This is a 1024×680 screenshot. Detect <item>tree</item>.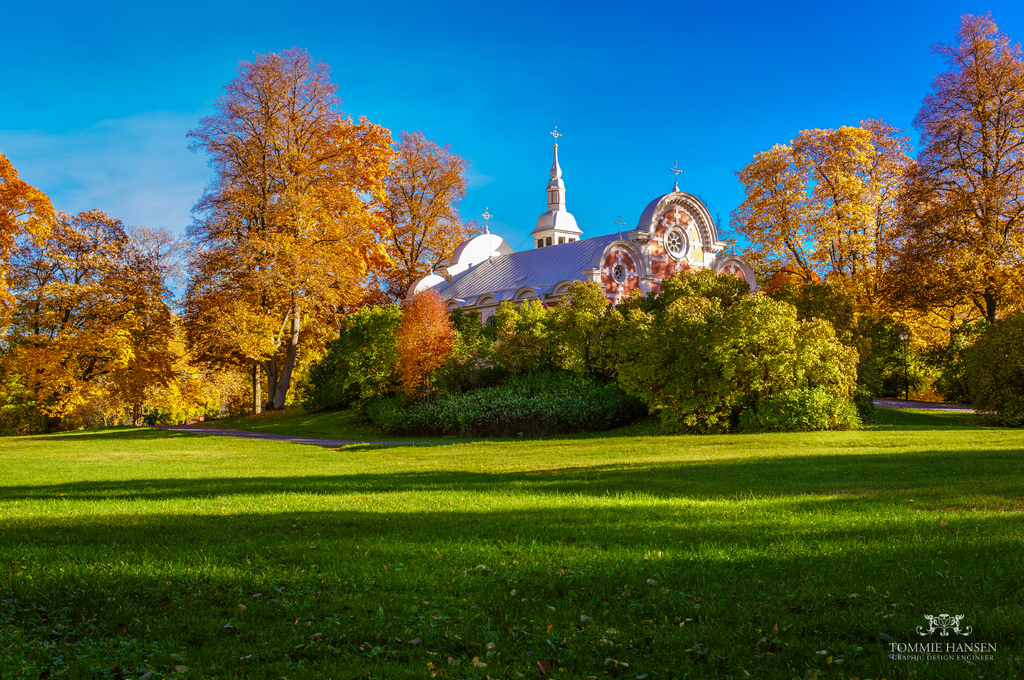
<box>858,287,931,415</box>.
